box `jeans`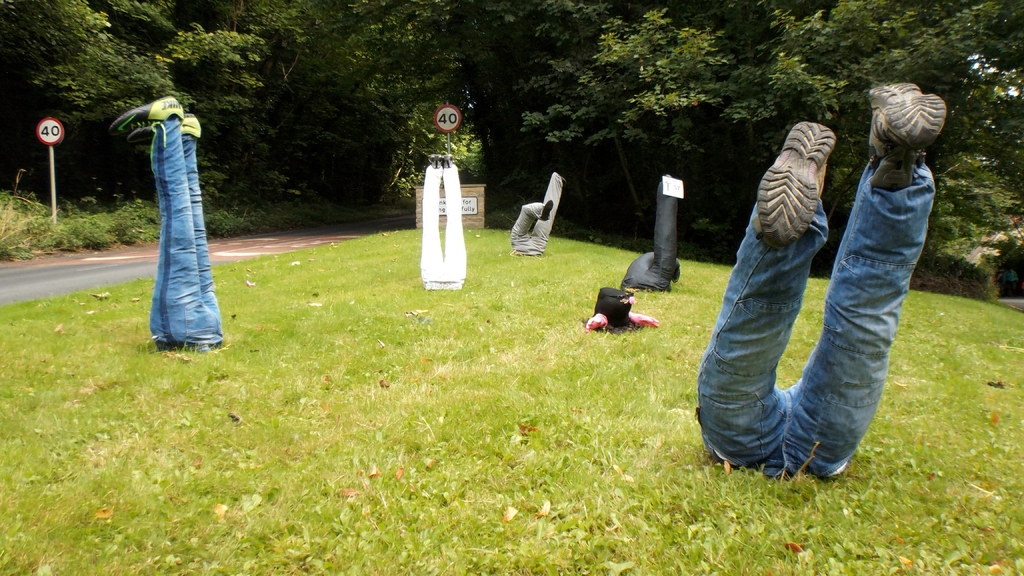
<box>704,132,938,478</box>
